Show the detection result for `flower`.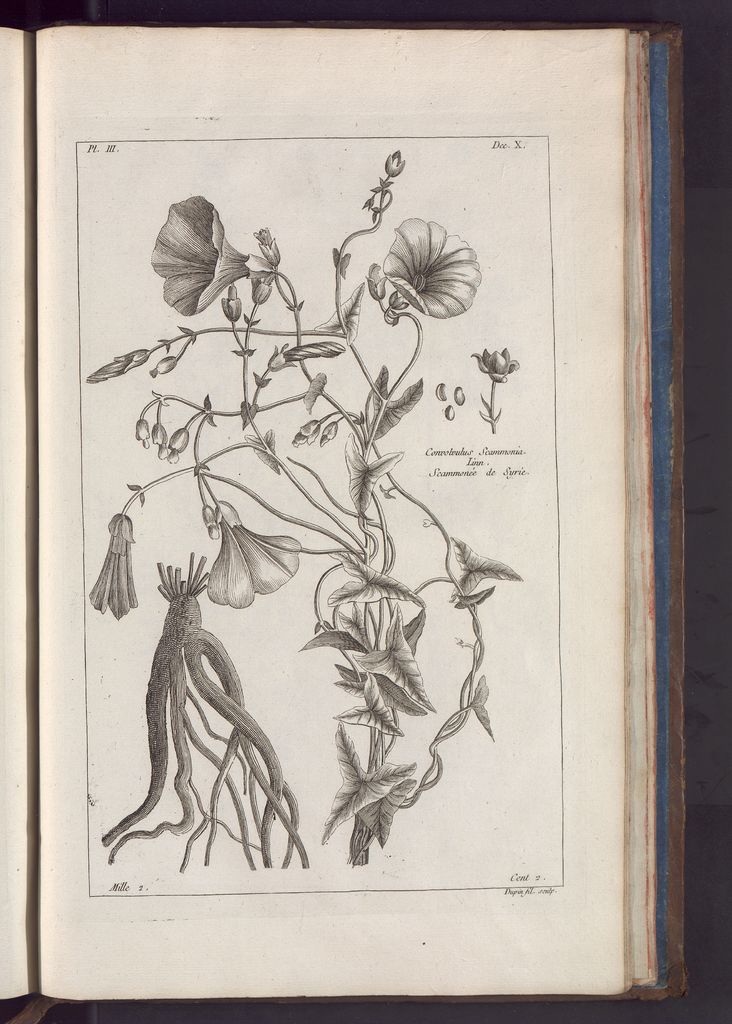
region(222, 281, 245, 318).
